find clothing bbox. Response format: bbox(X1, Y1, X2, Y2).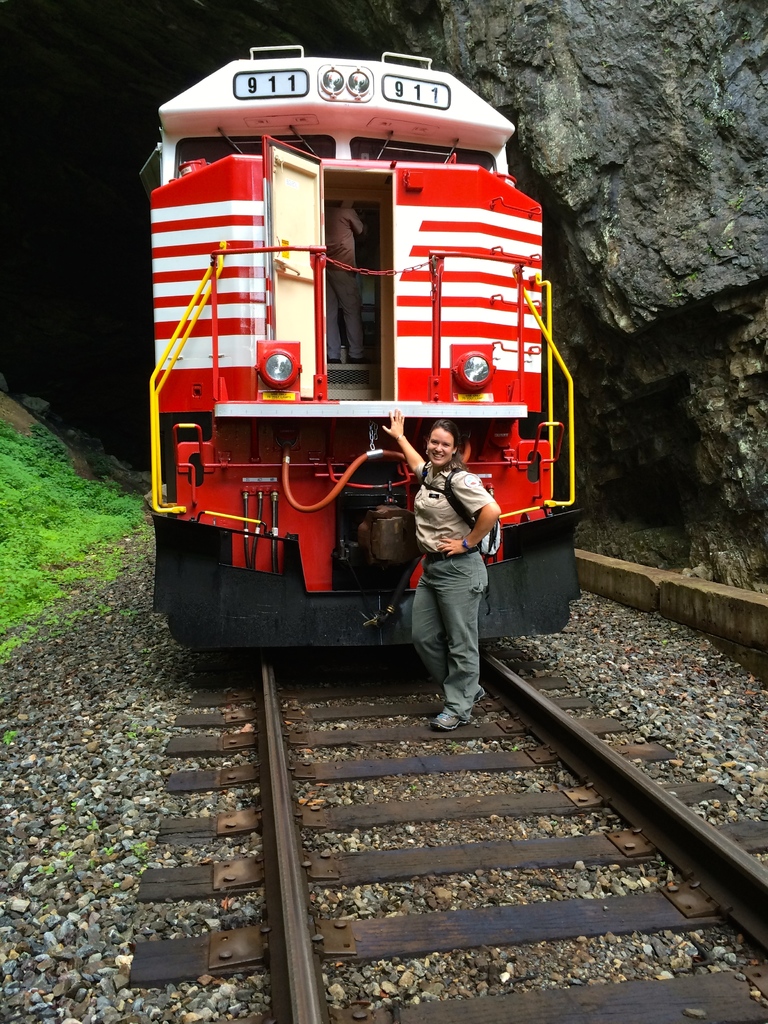
bbox(321, 206, 363, 369).
